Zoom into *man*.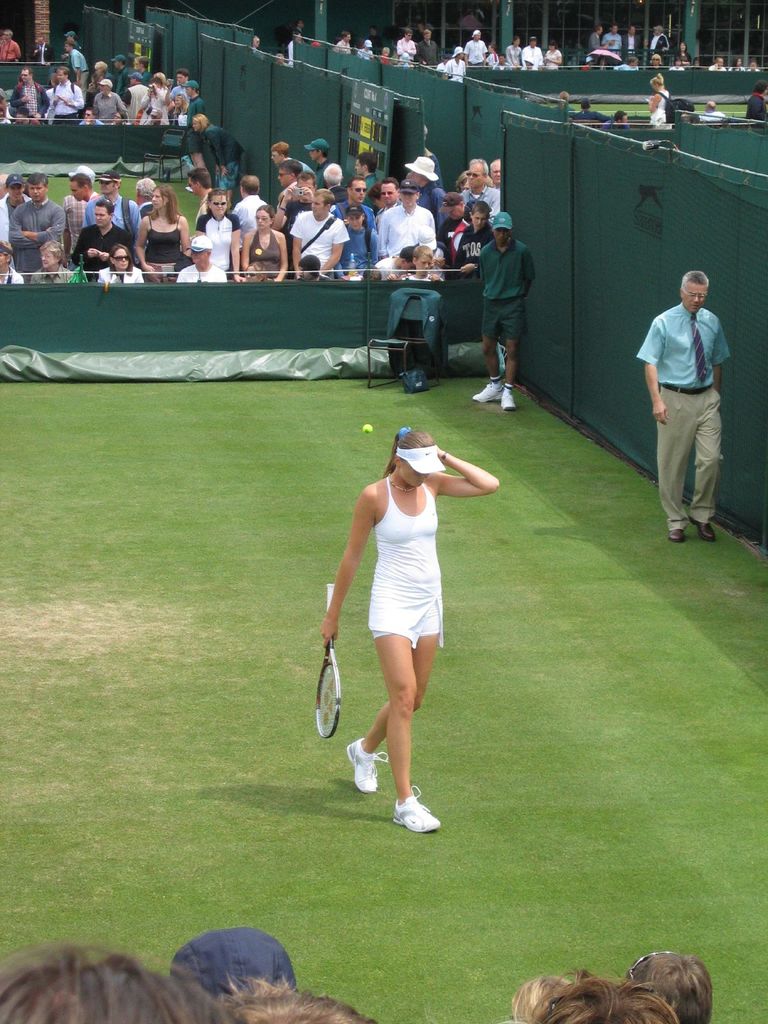
Zoom target: {"left": 0, "top": 176, "right": 31, "bottom": 243}.
